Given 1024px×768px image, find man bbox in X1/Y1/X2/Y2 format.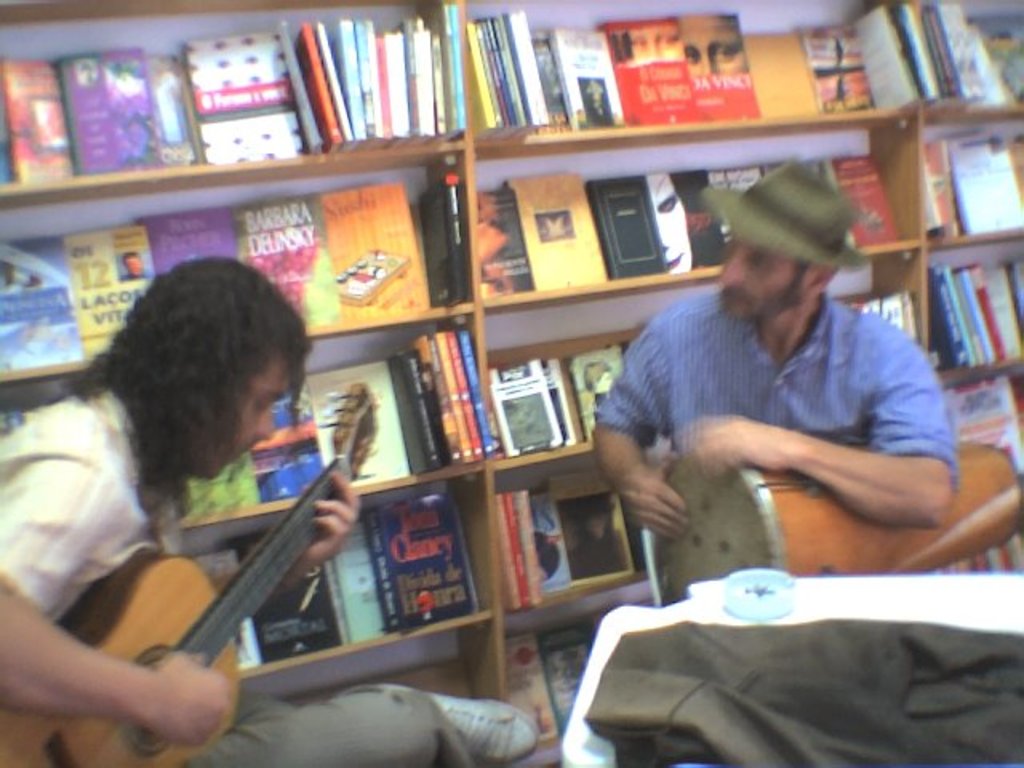
594/166/992/592.
